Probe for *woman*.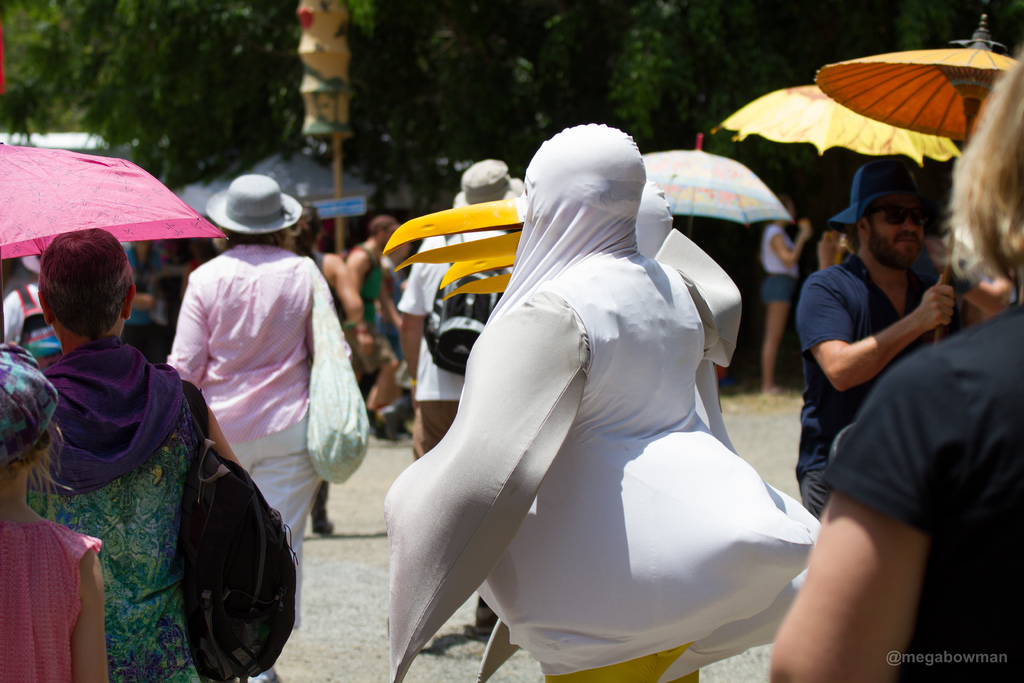
Probe result: 24:231:240:682.
